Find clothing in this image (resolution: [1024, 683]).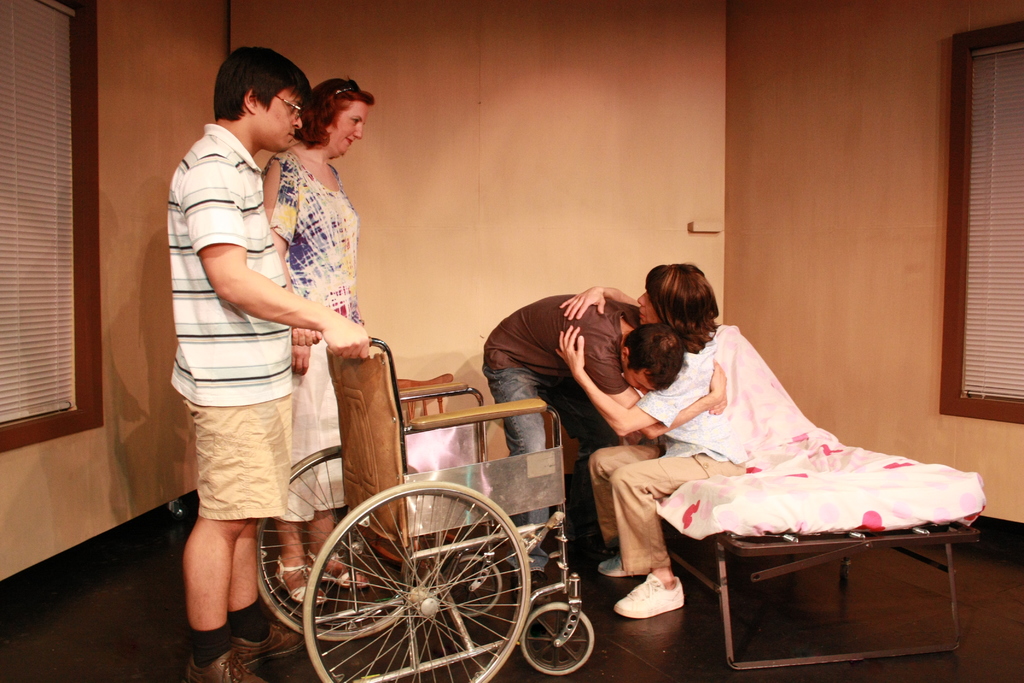
pyautogui.locateOnScreen(481, 293, 642, 570).
